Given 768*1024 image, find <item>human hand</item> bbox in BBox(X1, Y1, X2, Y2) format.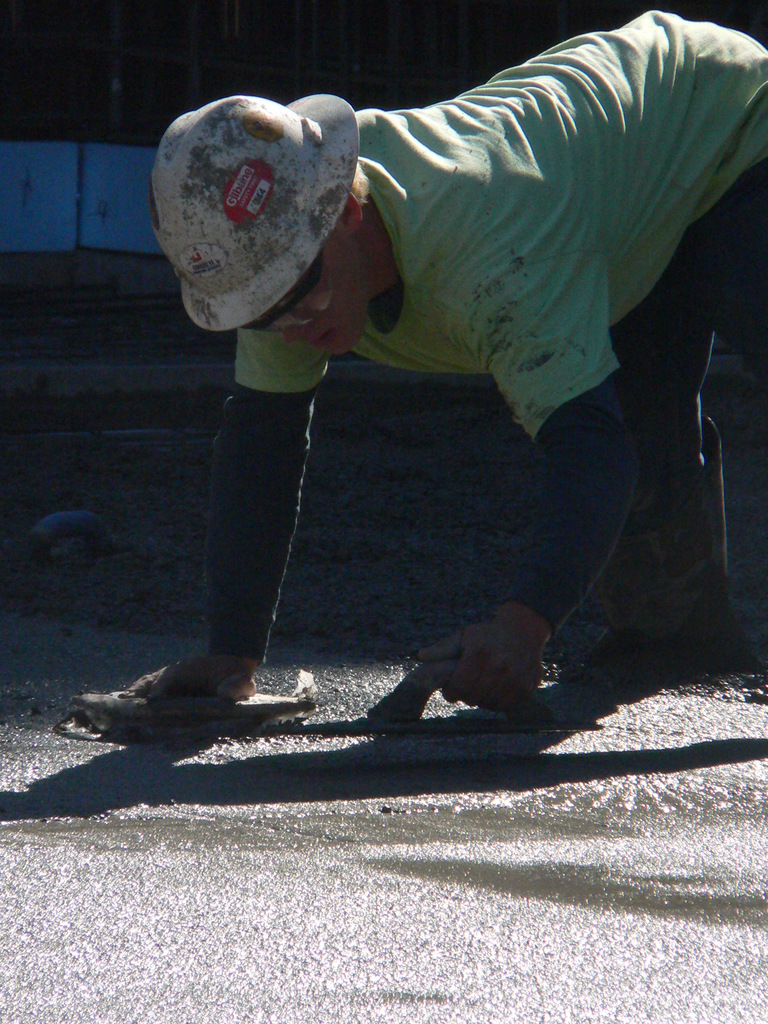
BBox(110, 639, 278, 721).
